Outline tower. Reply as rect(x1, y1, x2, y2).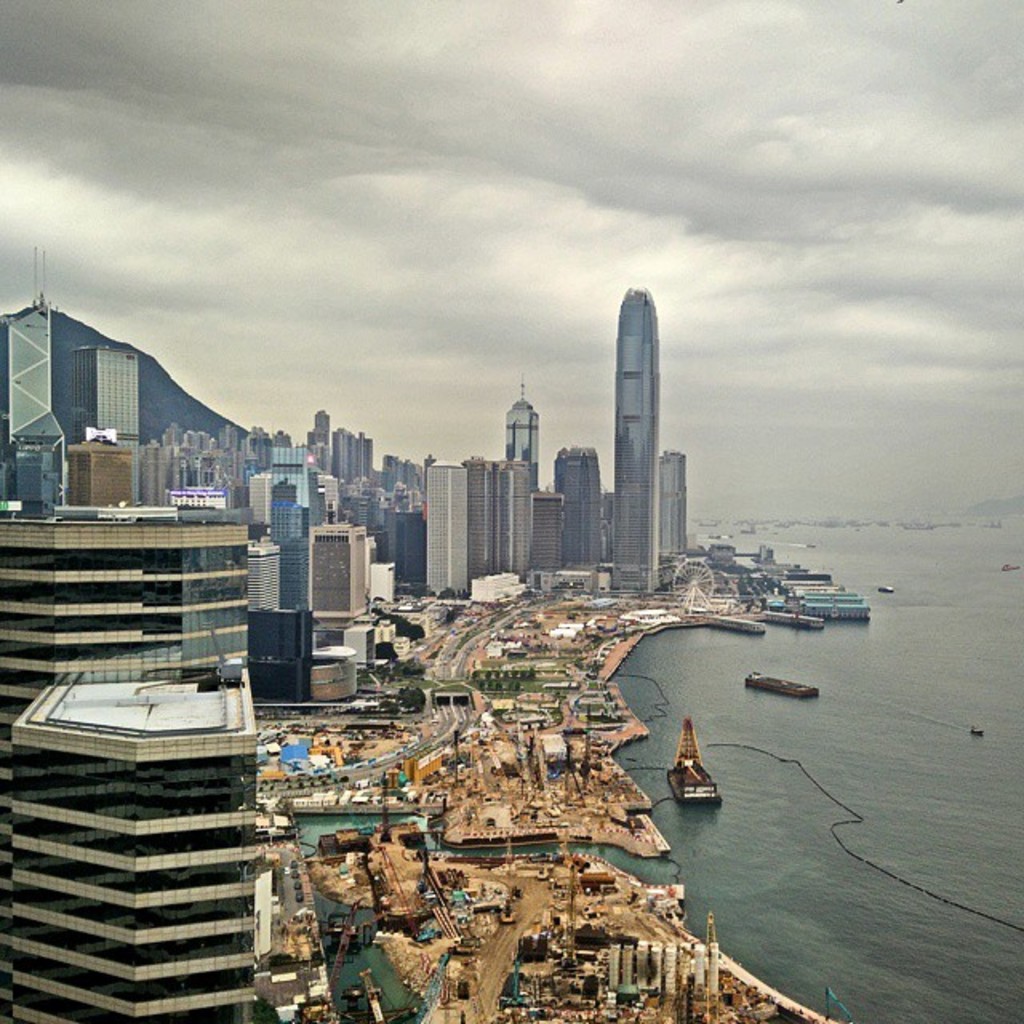
rect(502, 376, 541, 498).
